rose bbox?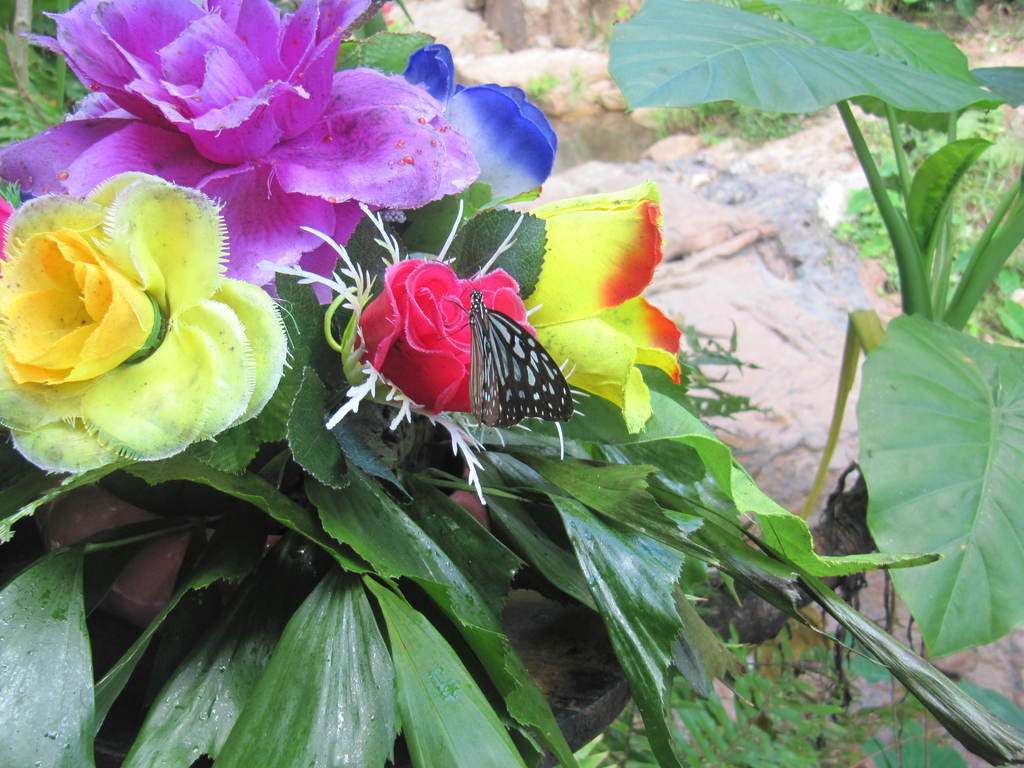
detection(398, 40, 566, 205)
